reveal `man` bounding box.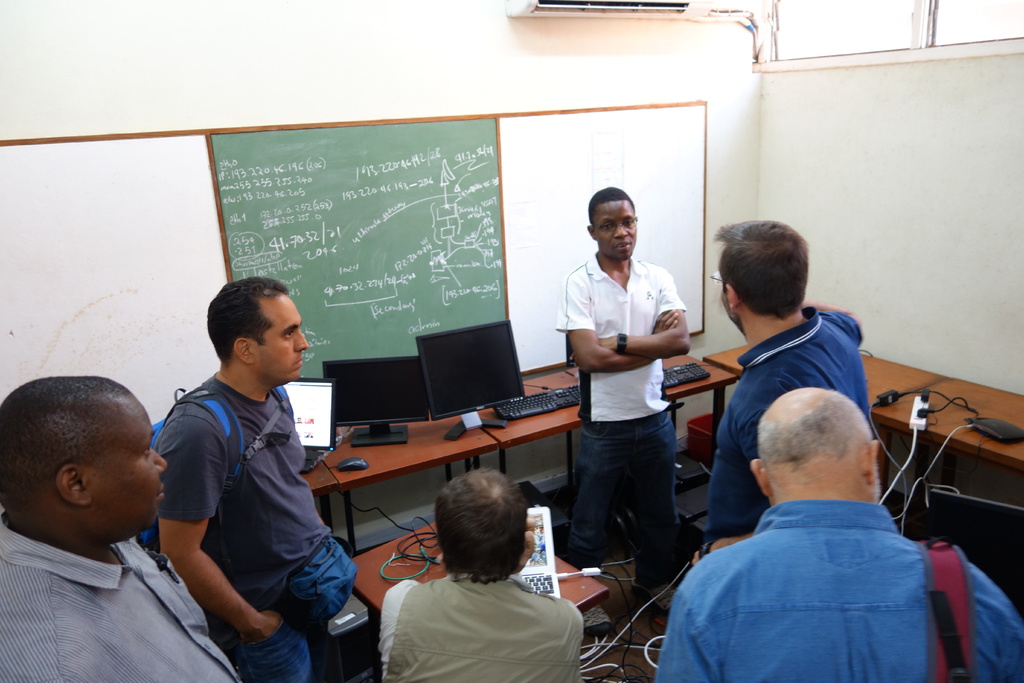
Revealed: [left=551, top=186, right=695, bottom=611].
